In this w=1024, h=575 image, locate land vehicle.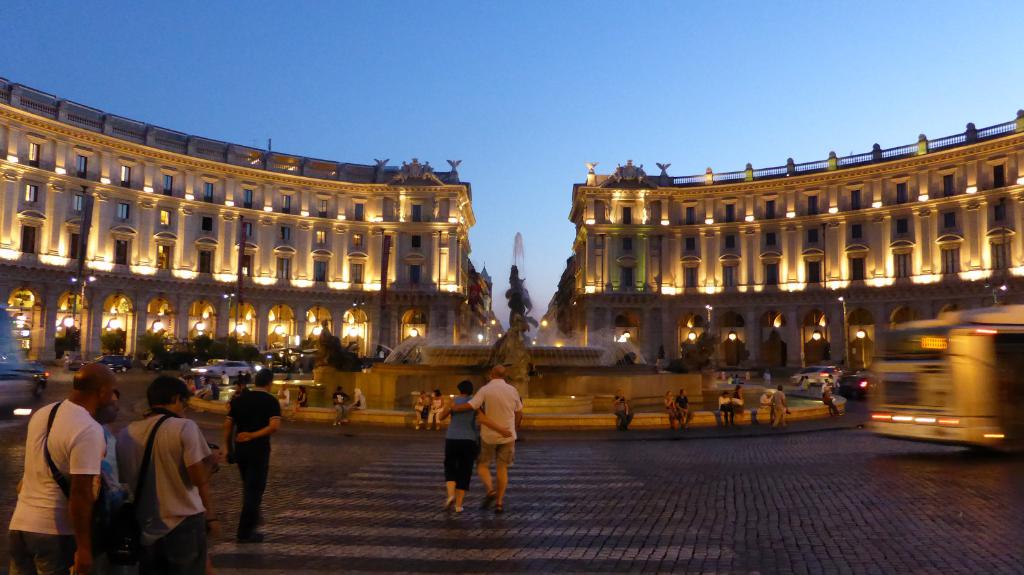
Bounding box: pyautogui.locateOnScreen(0, 306, 36, 433).
